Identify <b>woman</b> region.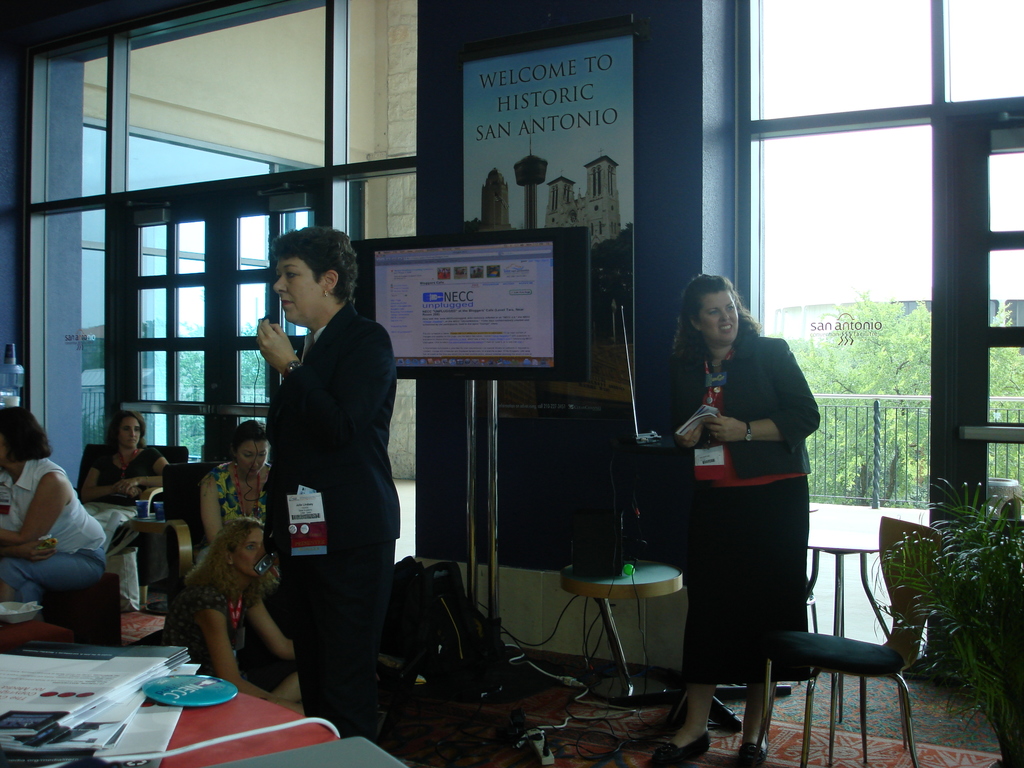
Region: bbox(158, 512, 303, 712).
